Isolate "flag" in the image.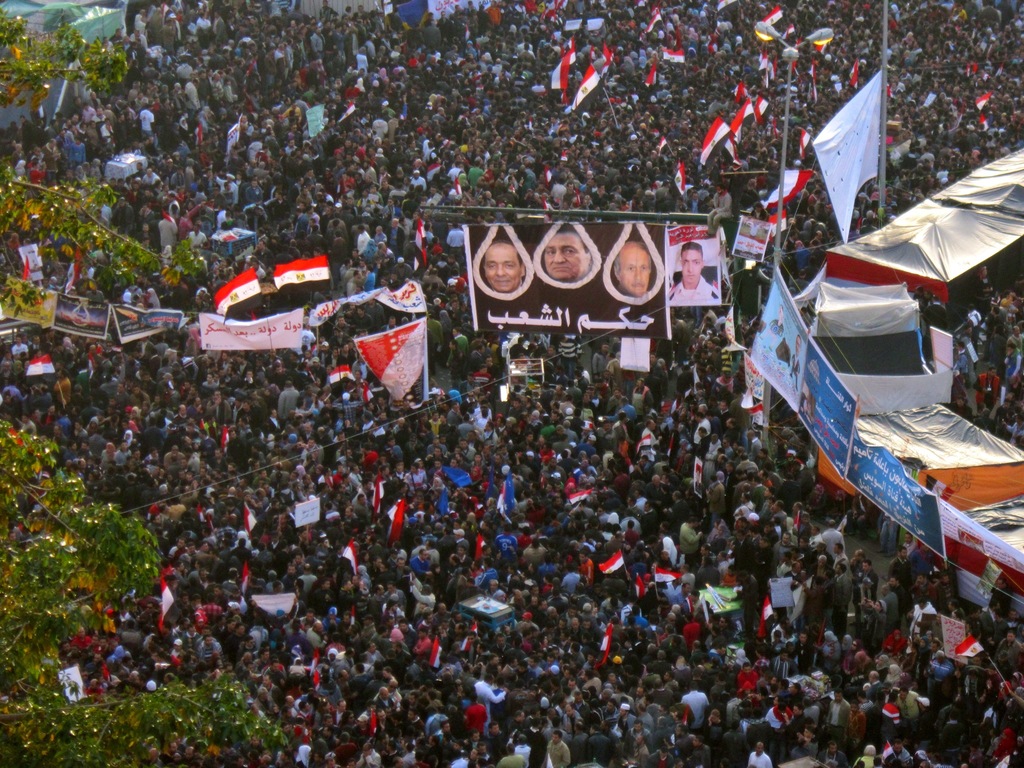
Isolated region: (x1=549, y1=44, x2=580, y2=90).
